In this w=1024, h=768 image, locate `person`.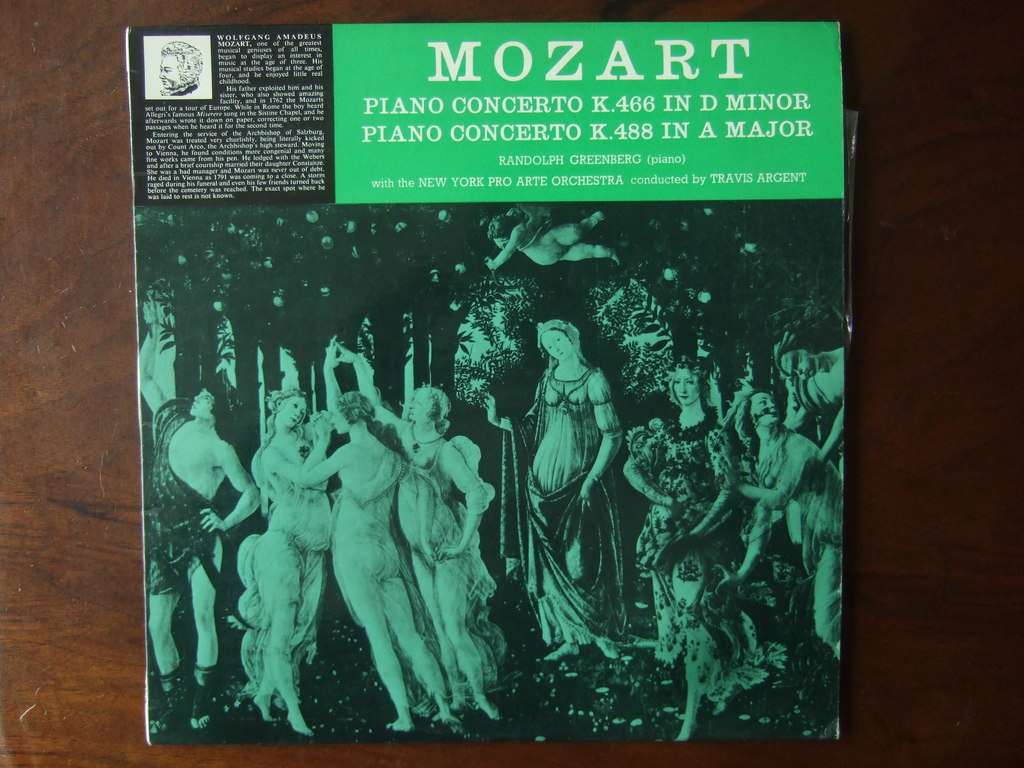
Bounding box: 718 372 844 662.
